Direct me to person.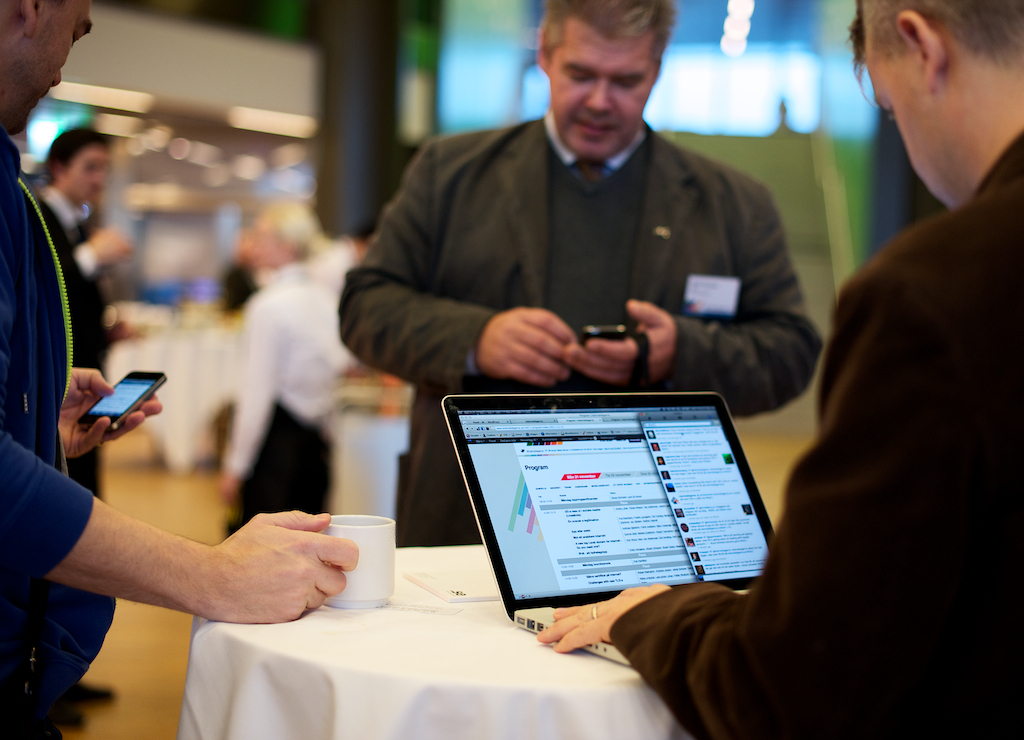
Direction: x1=541, y1=2, x2=1023, y2=739.
